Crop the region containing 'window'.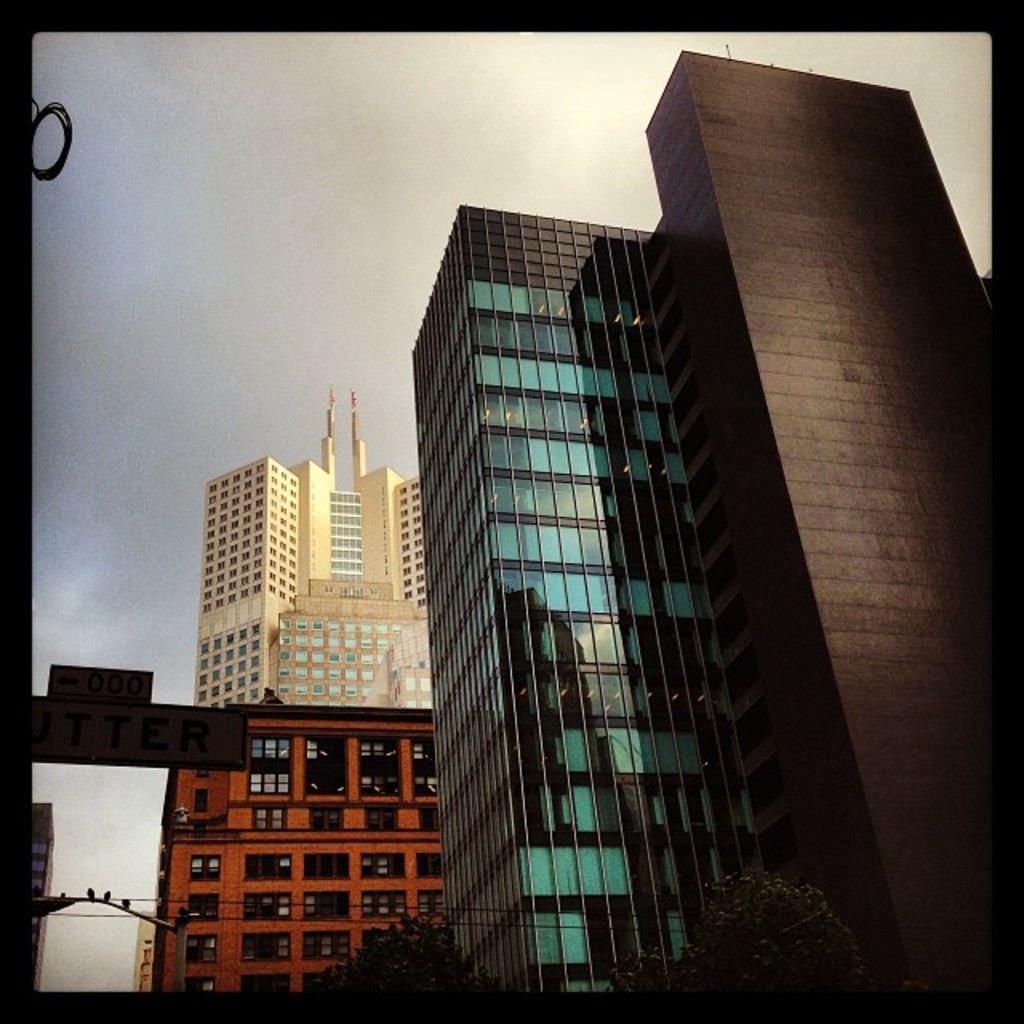
Crop region: x1=189, y1=888, x2=218, y2=923.
